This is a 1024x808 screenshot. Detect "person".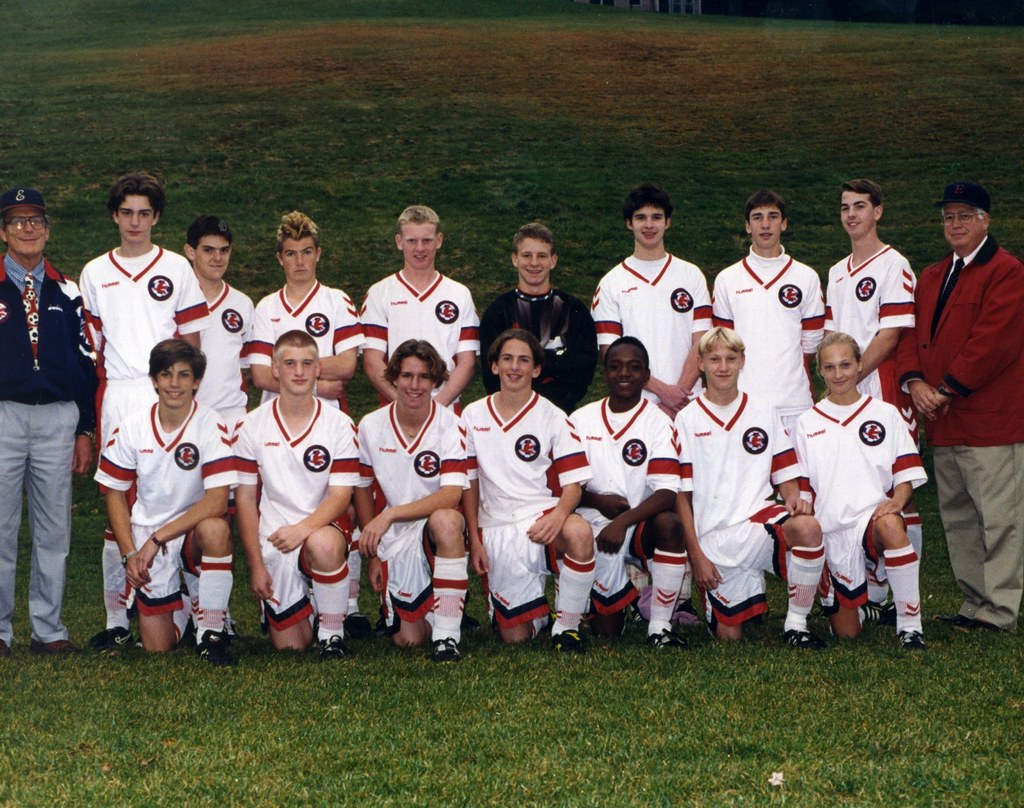
bbox=[357, 210, 486, 431].
